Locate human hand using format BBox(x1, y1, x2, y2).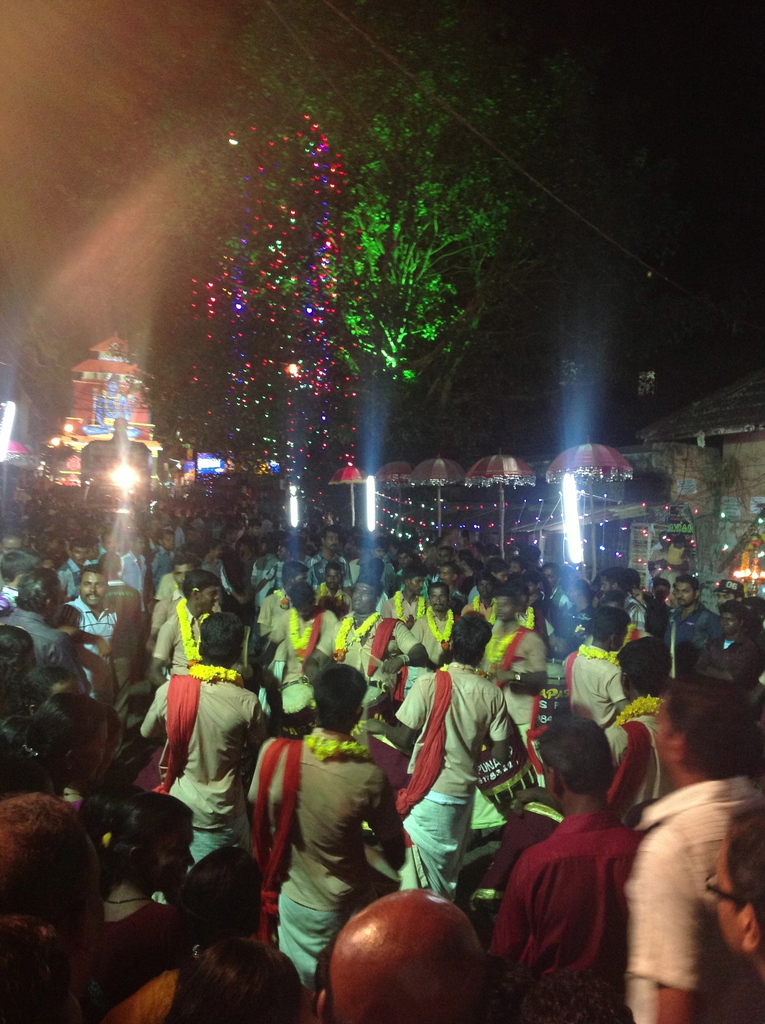
BBox(257, 668, 282, 692).
